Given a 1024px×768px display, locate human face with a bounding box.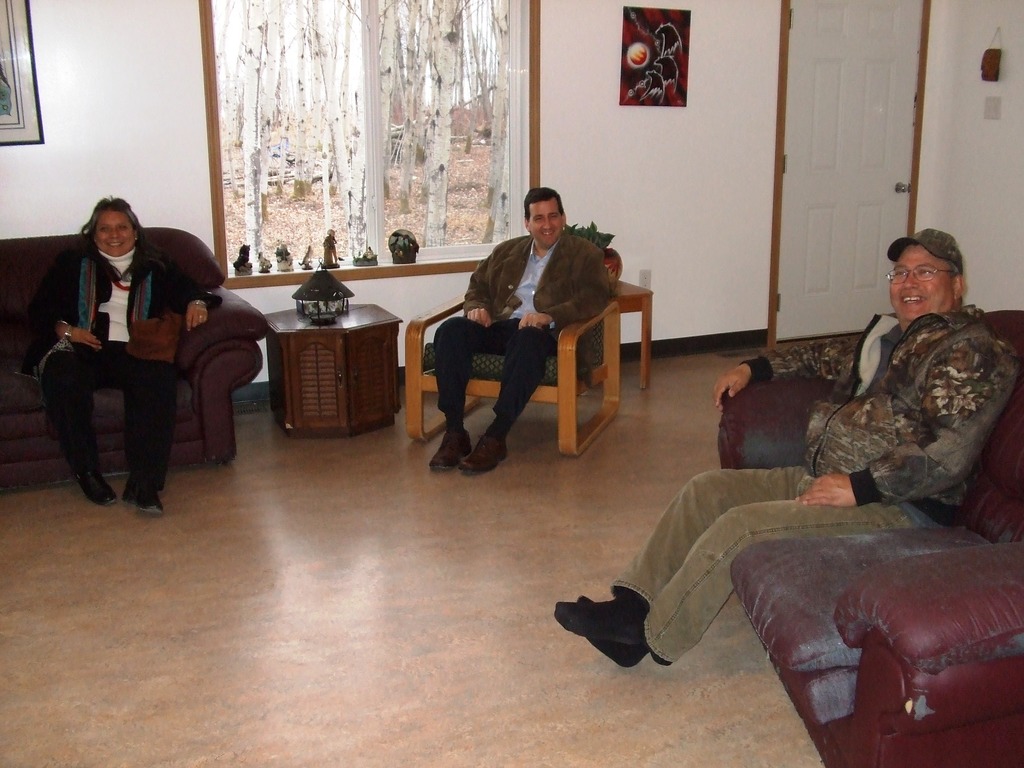
Located: <bbox>888, 246, 954, 319</bbox>.
